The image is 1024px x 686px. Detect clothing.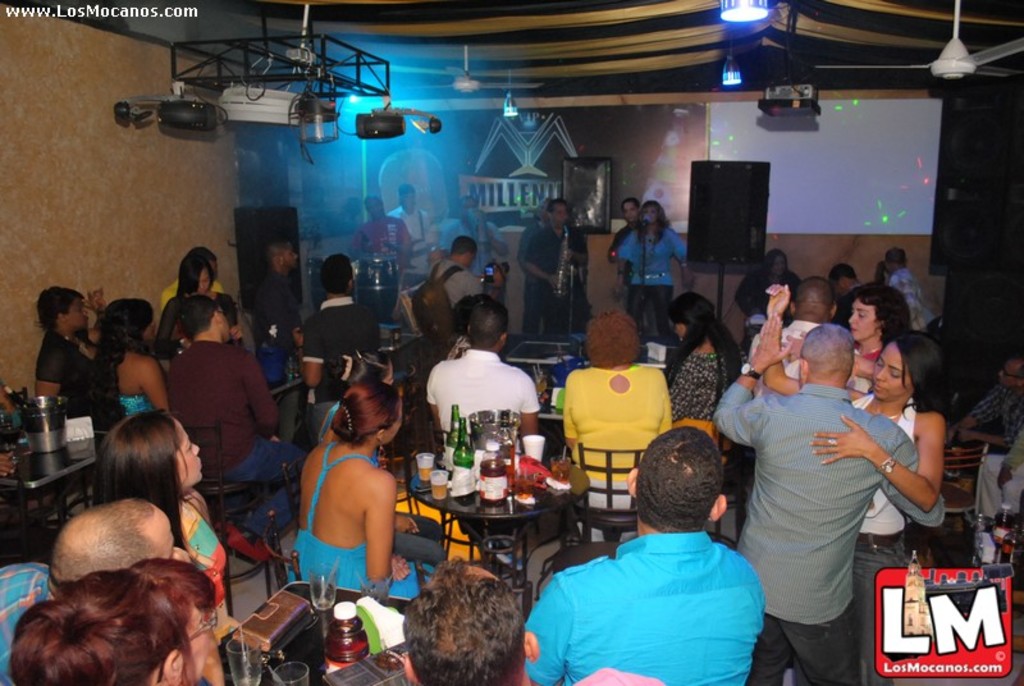
Detection: {"x1": 668, "y1": 335, "x2": 746, "y2": 438}.
